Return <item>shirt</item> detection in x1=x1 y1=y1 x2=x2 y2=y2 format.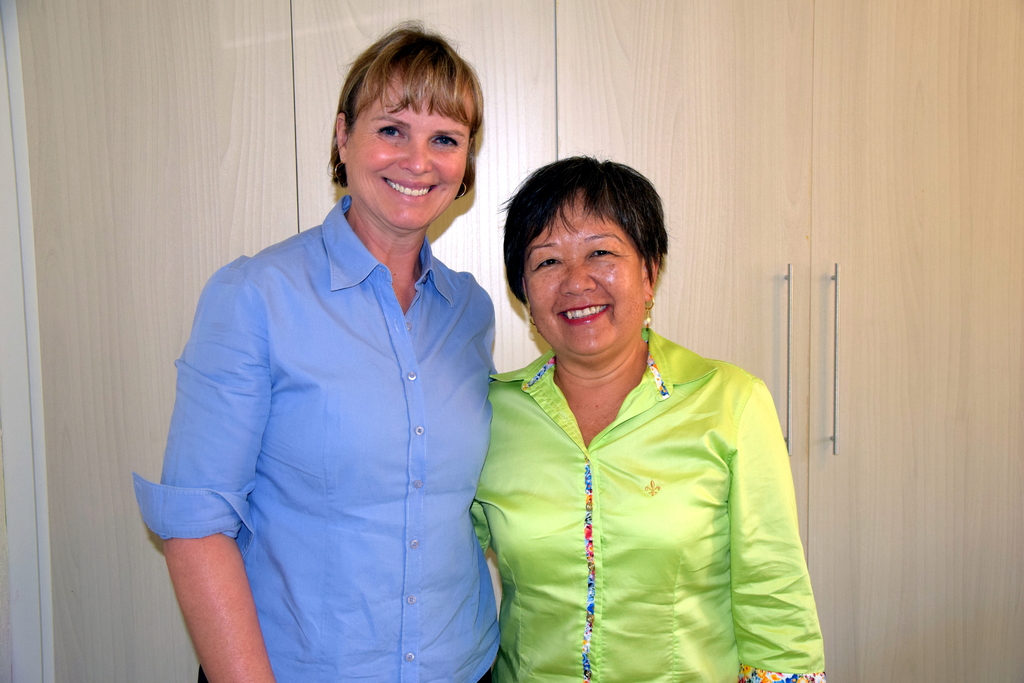
x1=468 y1=325 x2=820 y2=682.
